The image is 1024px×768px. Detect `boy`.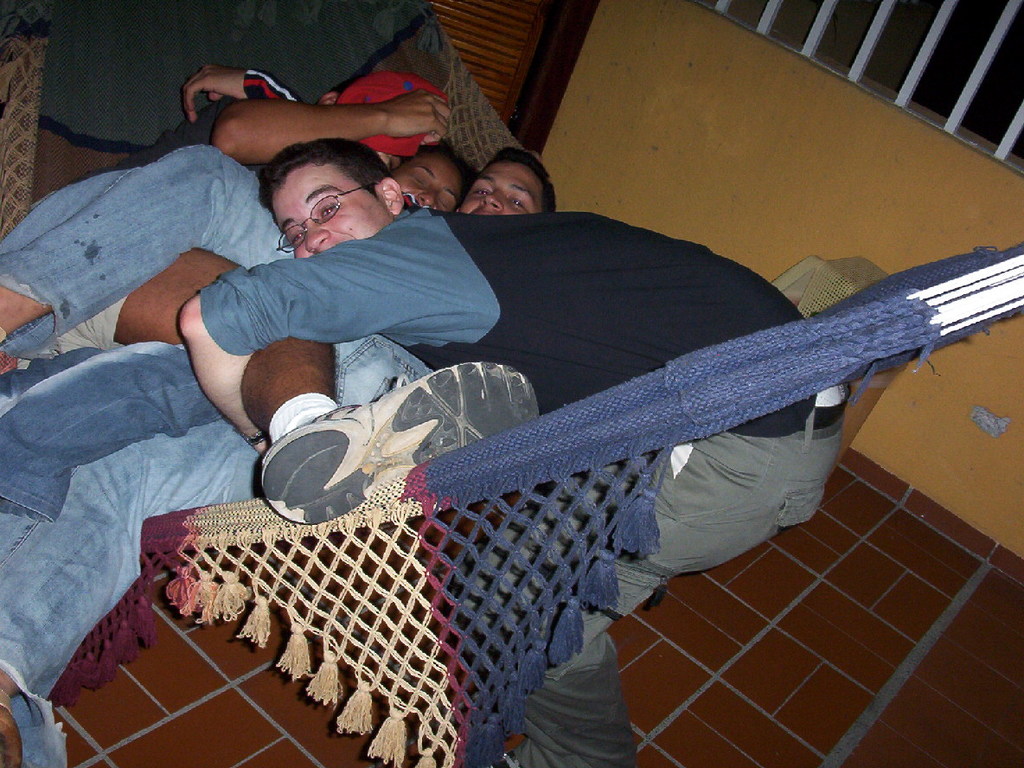
Detection: 2 144 555 764.
